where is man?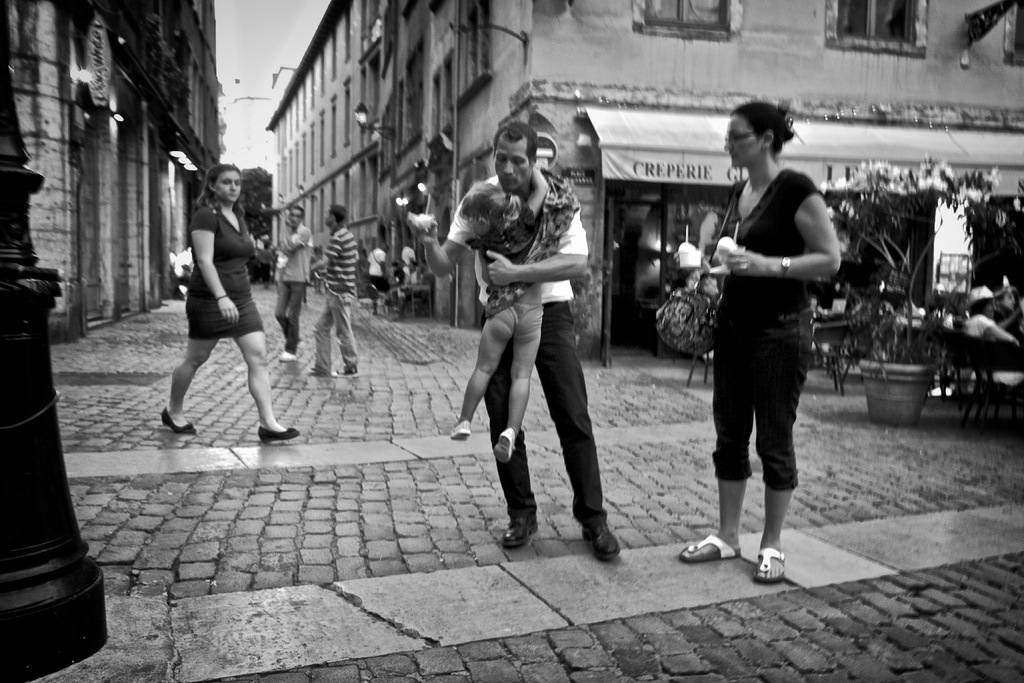
Rect(271, 204, 314, 340).
